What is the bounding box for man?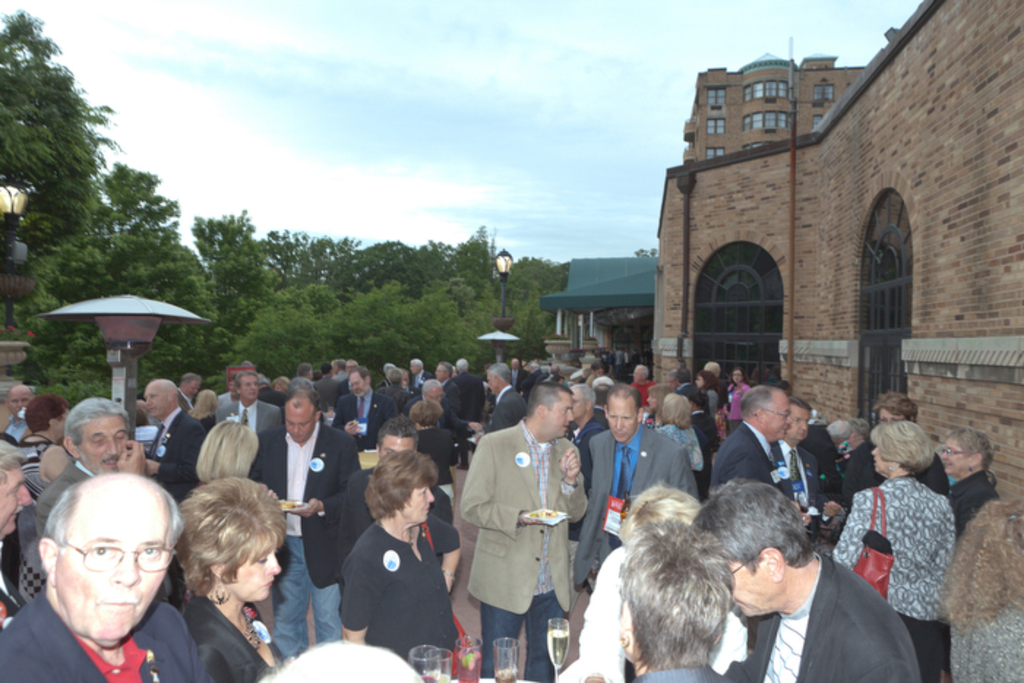
x1=335 y1=414 x2=446 y2=554.
